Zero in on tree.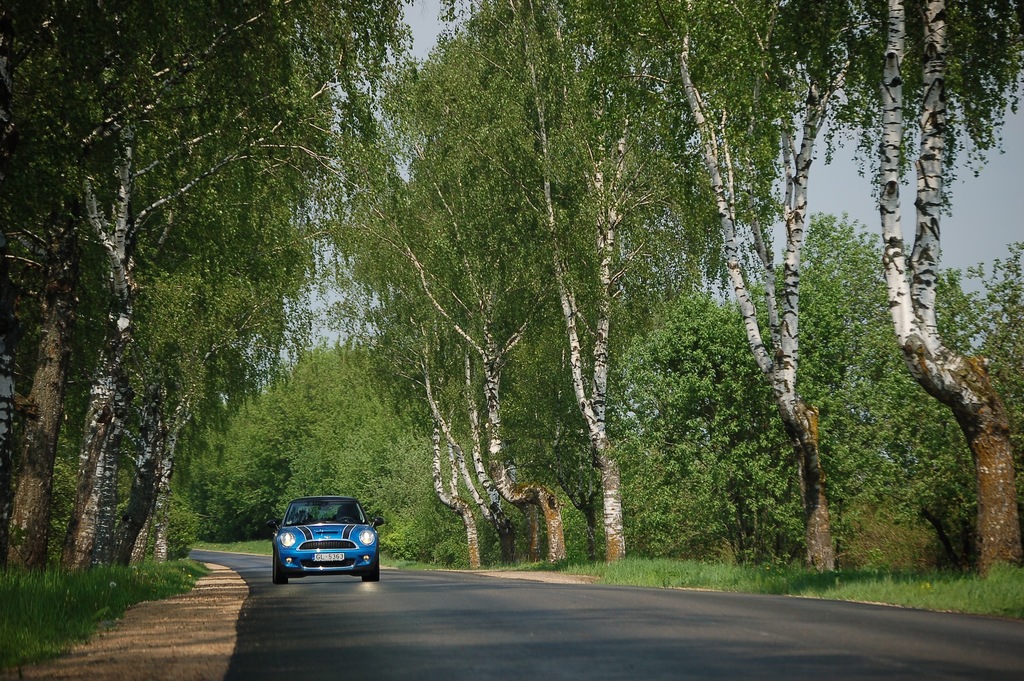
Zeroed in: x1=755 y1=0 x2=1023 y2=582.
